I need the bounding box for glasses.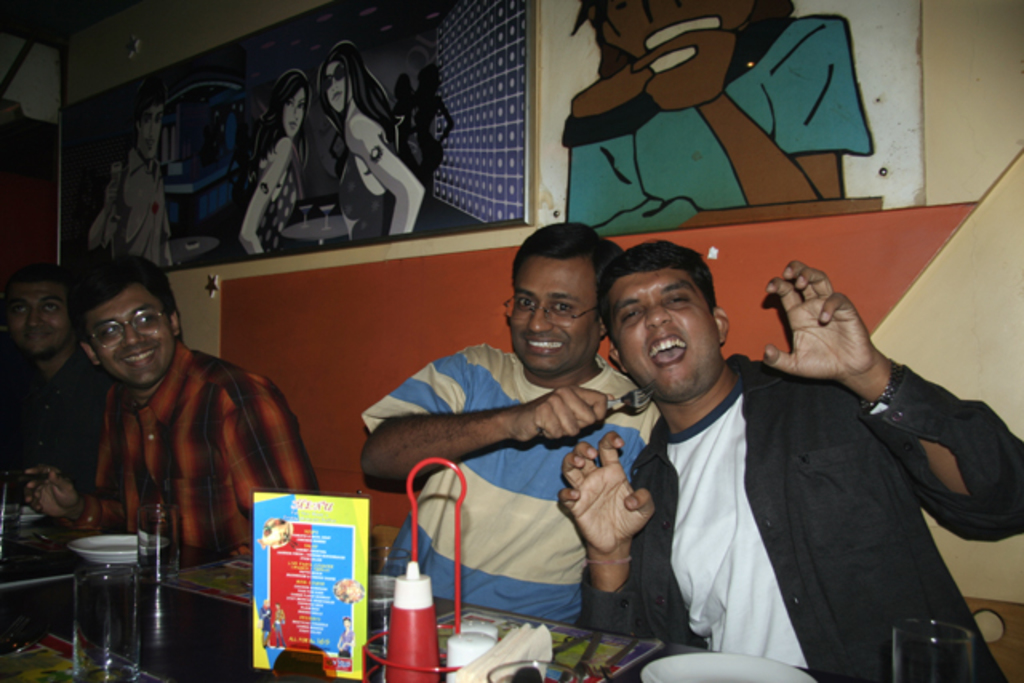
Here it is: crop(85, 307, 182, 353).
